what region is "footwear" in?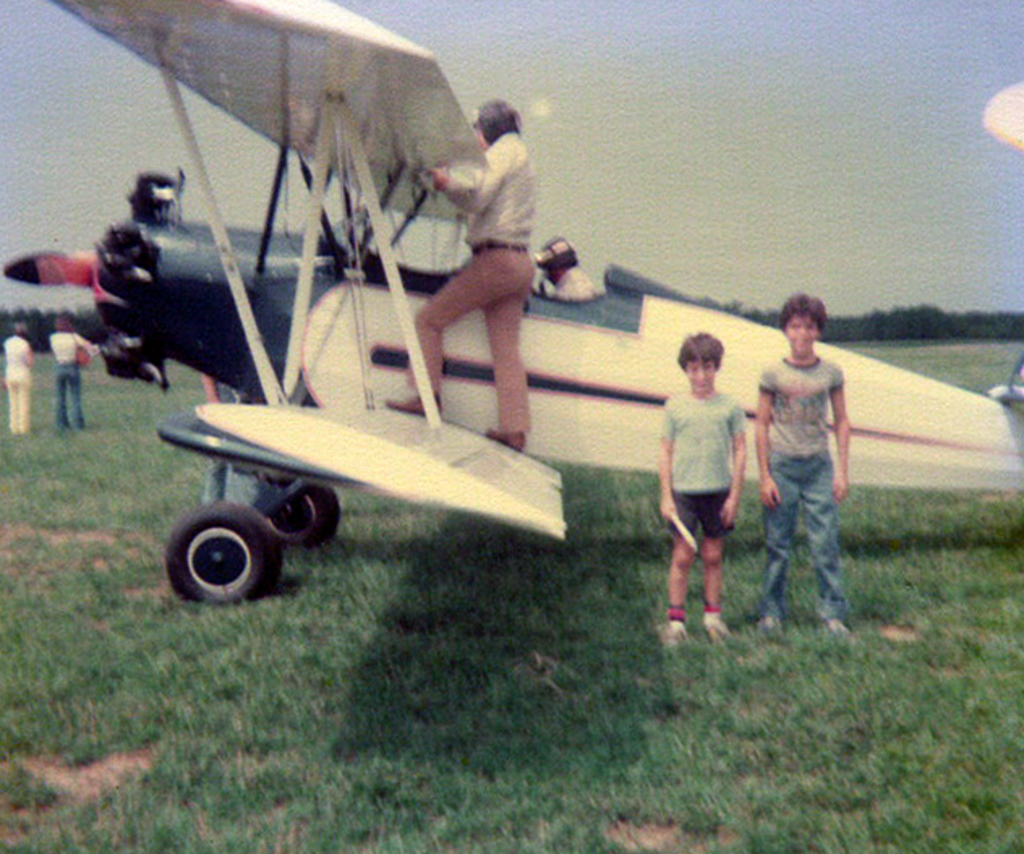
region(757, 614, 783, 630).
